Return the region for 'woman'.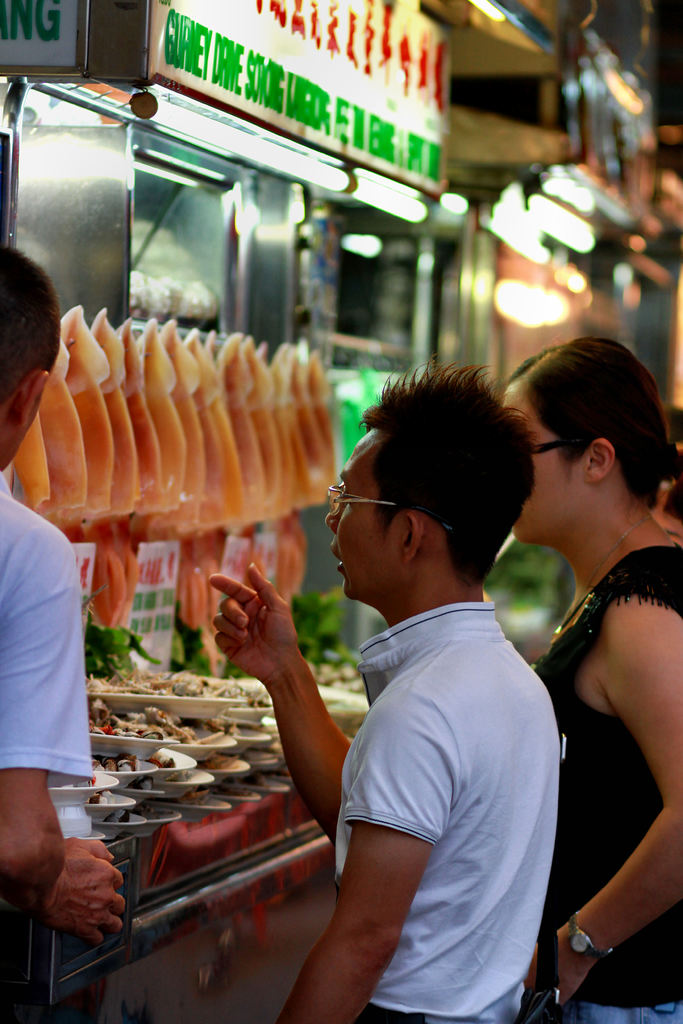
[505, 340, 682, 1023].
